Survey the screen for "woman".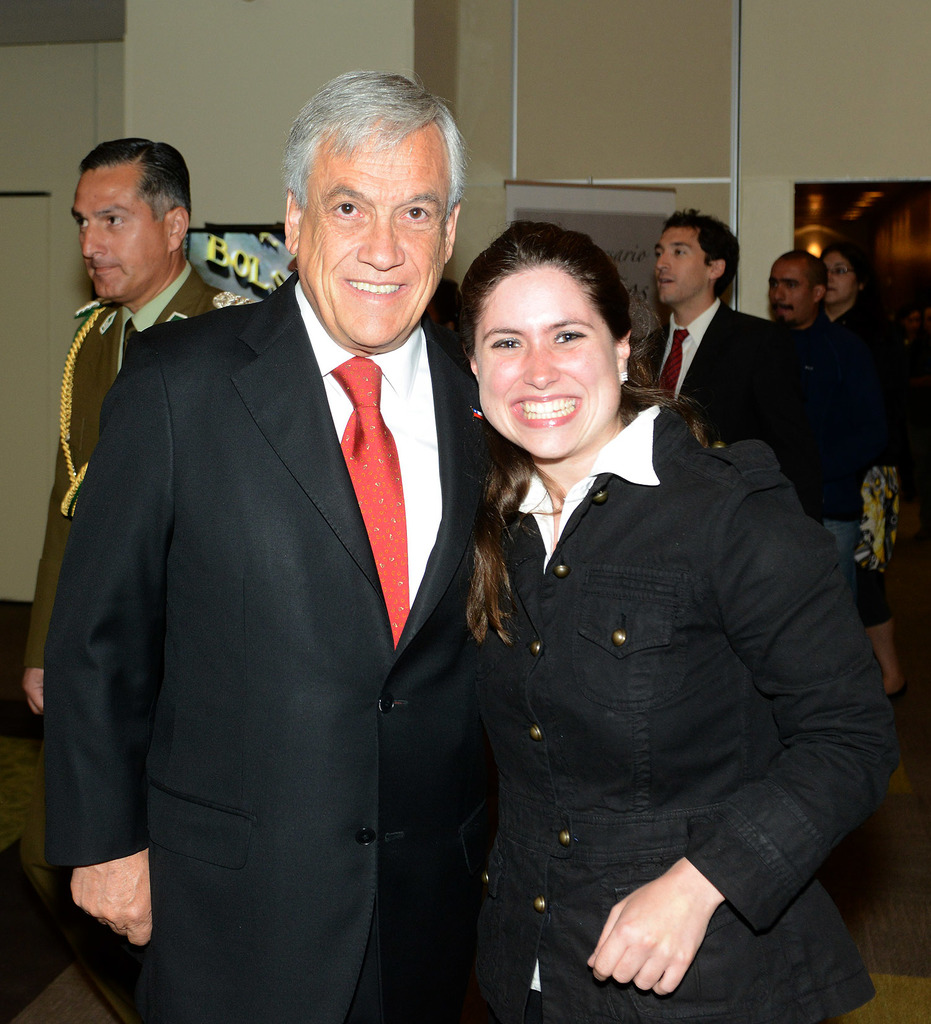
Survey found: region(806, 235, 892, 462).
